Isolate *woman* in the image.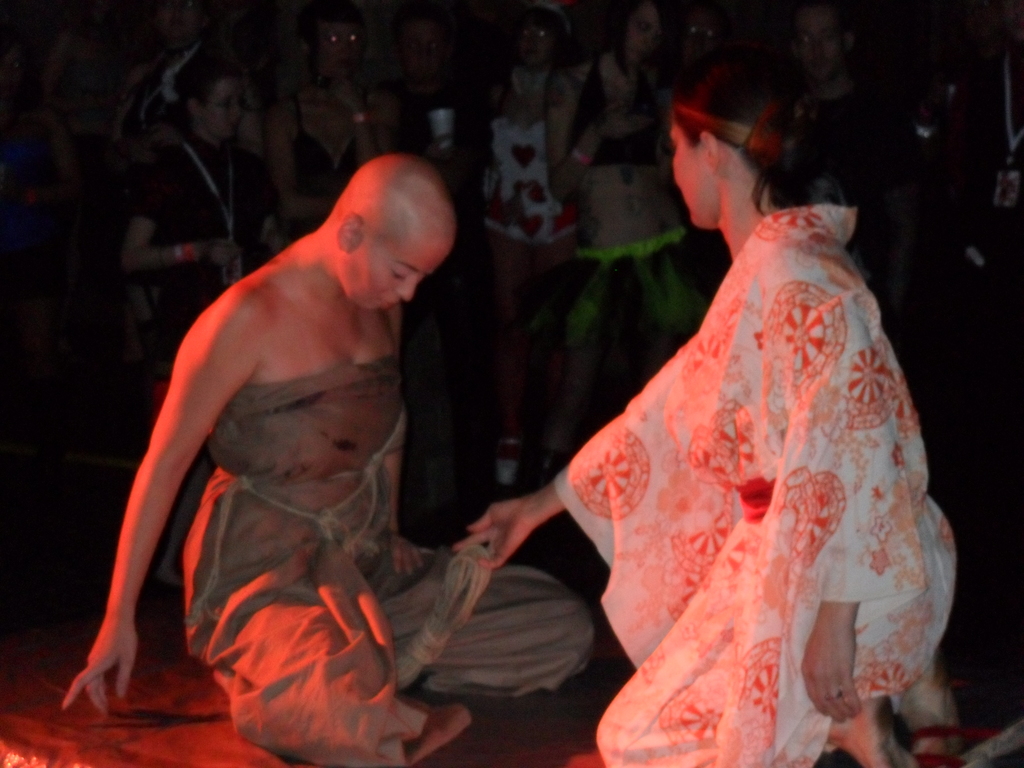
Isolated region: <box>487,44,940,767</box>.
